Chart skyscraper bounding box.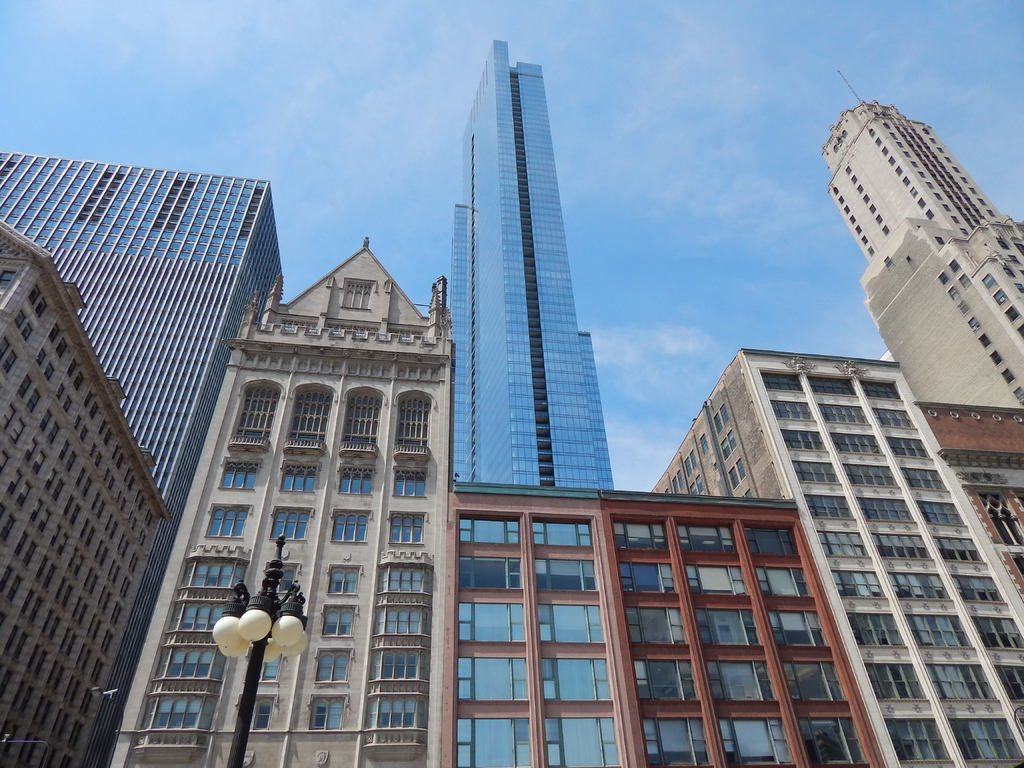
Charted: <bbox>822, 63, 1023, 410</bbox>.
